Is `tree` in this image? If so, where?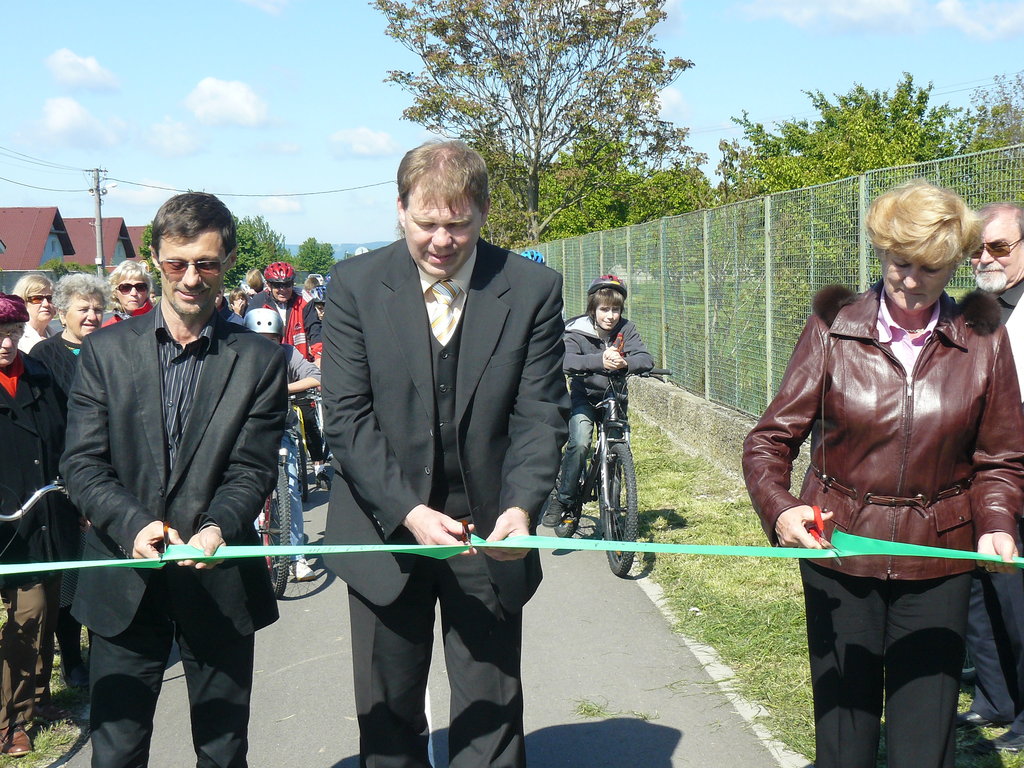
Yes, at x1=36, y1=255, x2=91, y2=269.
